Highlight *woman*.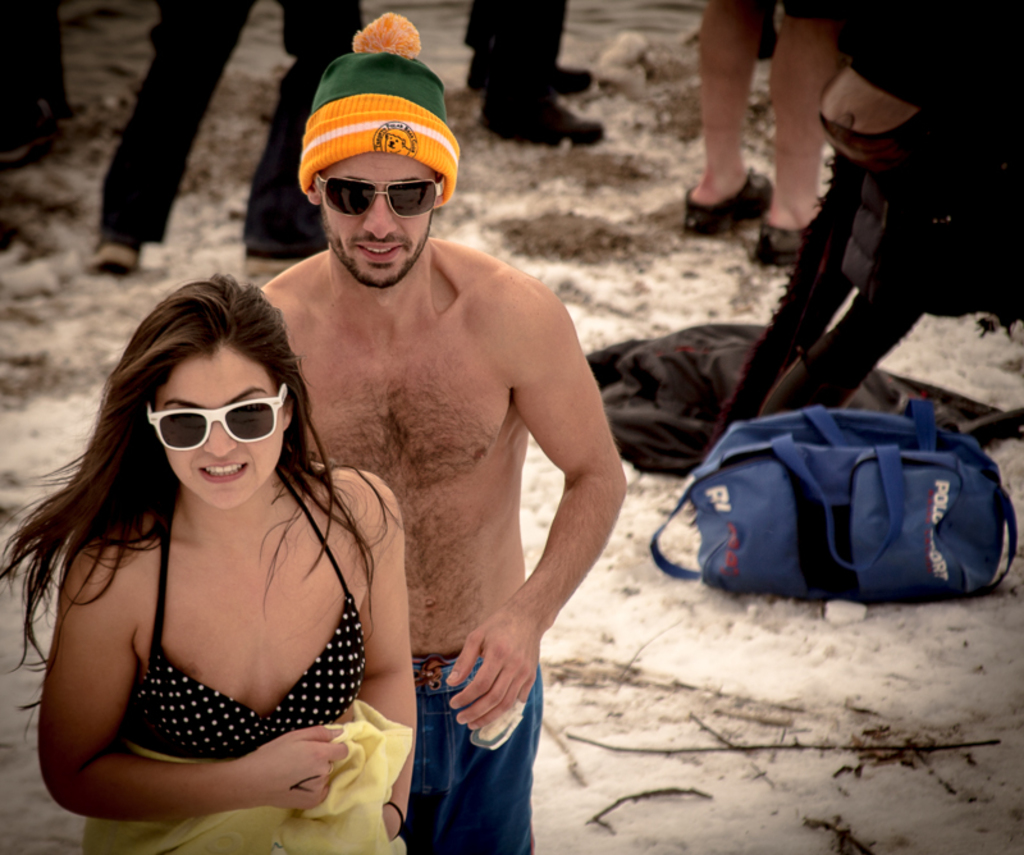
Highlighted region: 0,234,411,854.
